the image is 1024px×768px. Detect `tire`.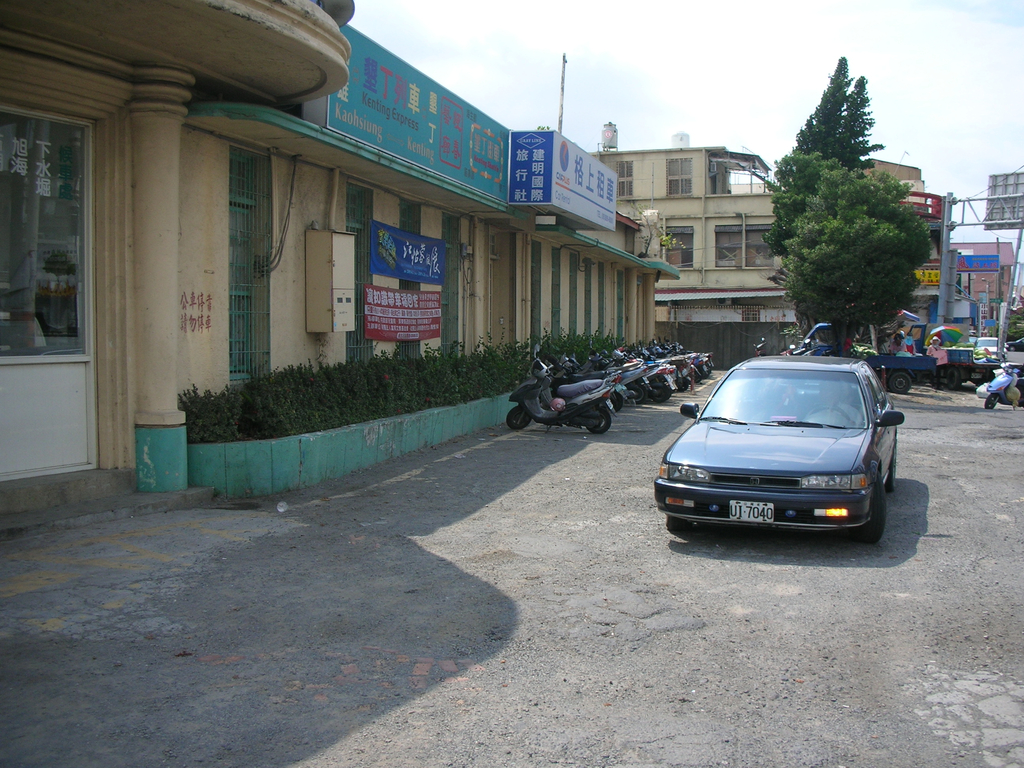
Detection: pyautogui.locateOnScreen(589, 408, 612, 437).
